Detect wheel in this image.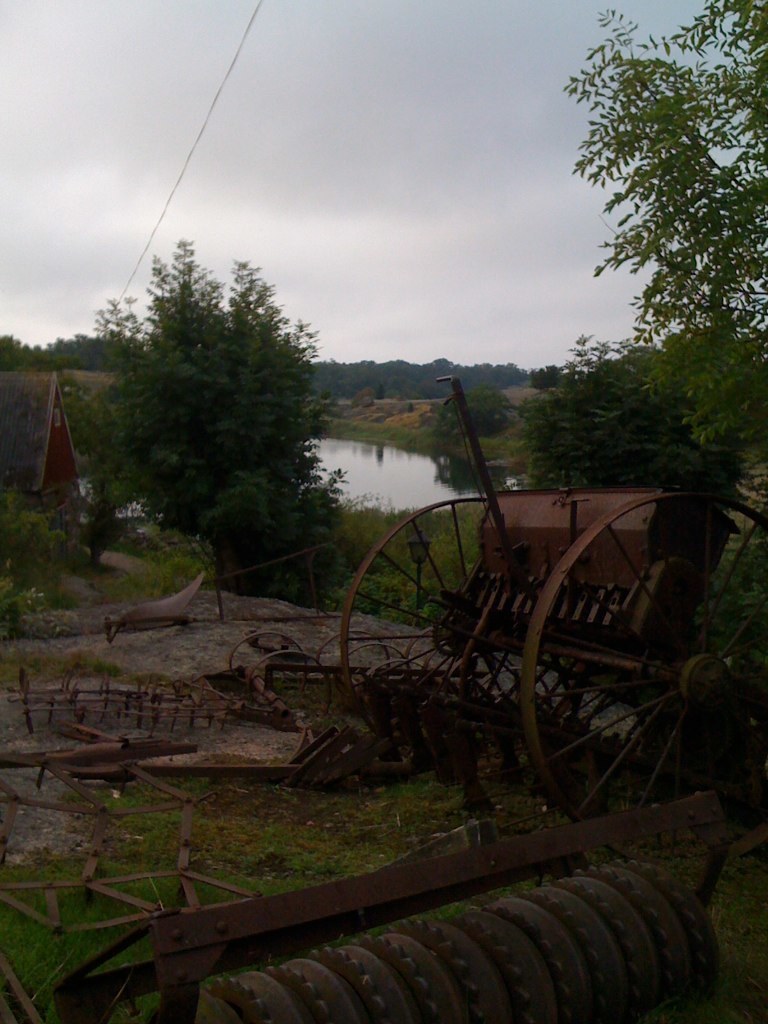
Detection: (x1=340, y1=494, x2=588, y2=764).
